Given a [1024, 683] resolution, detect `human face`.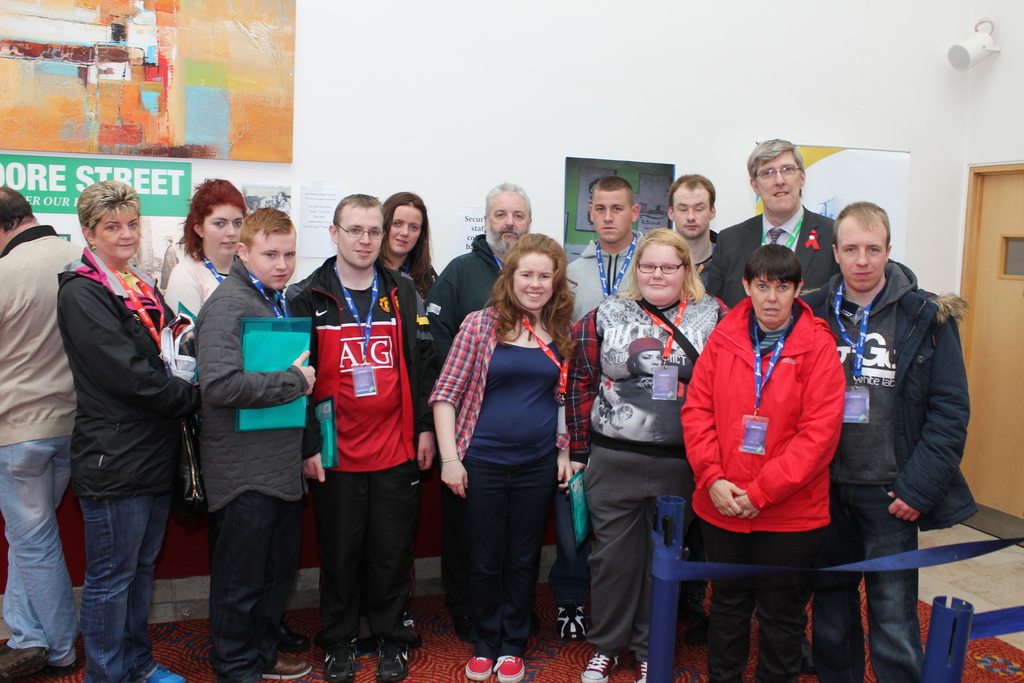
x1=94 y1=204 x2=138 y2=260.
